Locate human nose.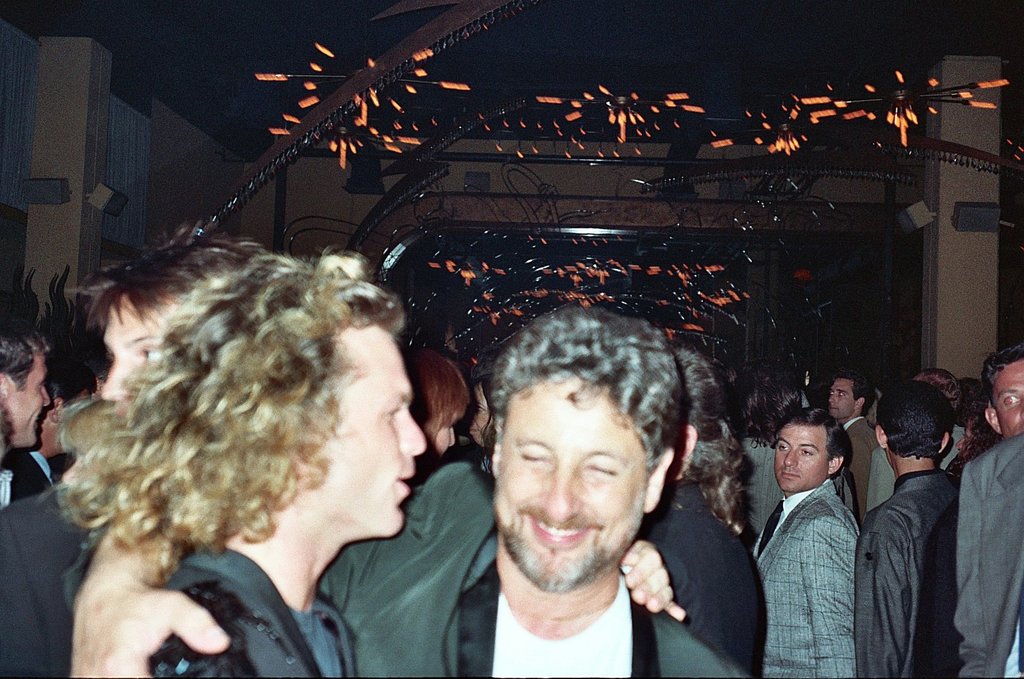
Bounding box: pyautogui.locateOnScreen(43, 390, 52, 409).
